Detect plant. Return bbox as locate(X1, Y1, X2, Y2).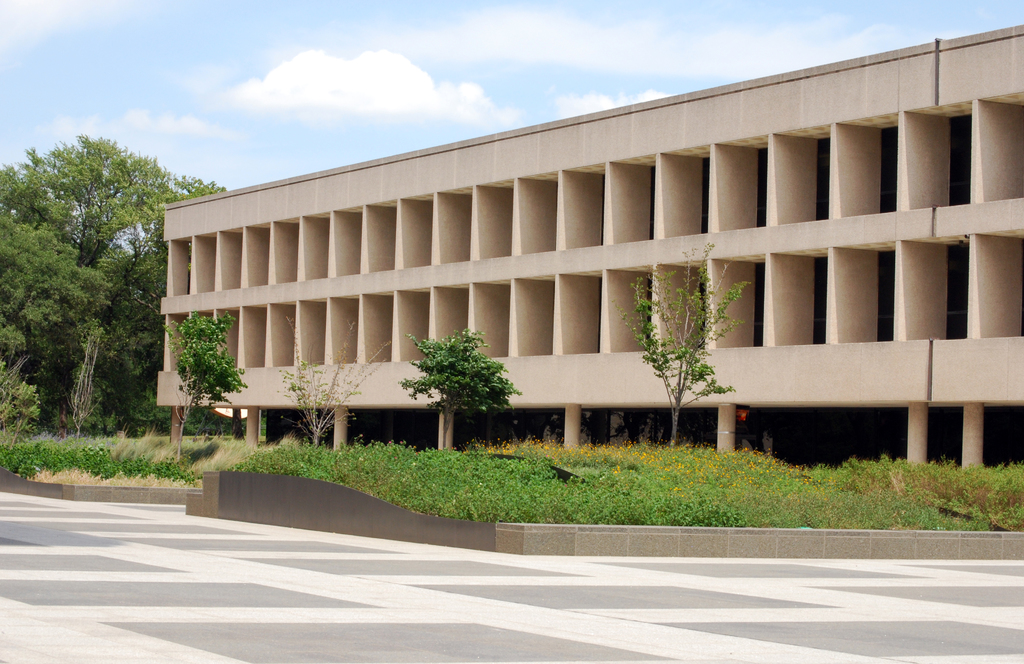
locate(79, 442, 107, 471).
